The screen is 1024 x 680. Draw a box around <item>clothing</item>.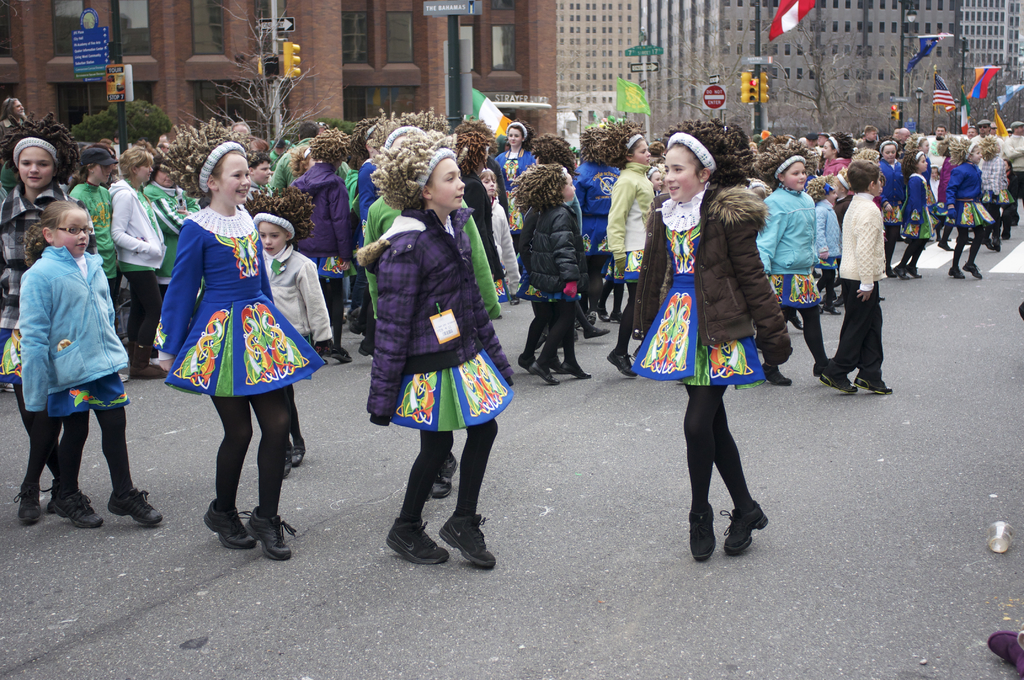
bbox=[145, 179, 188, 276].
